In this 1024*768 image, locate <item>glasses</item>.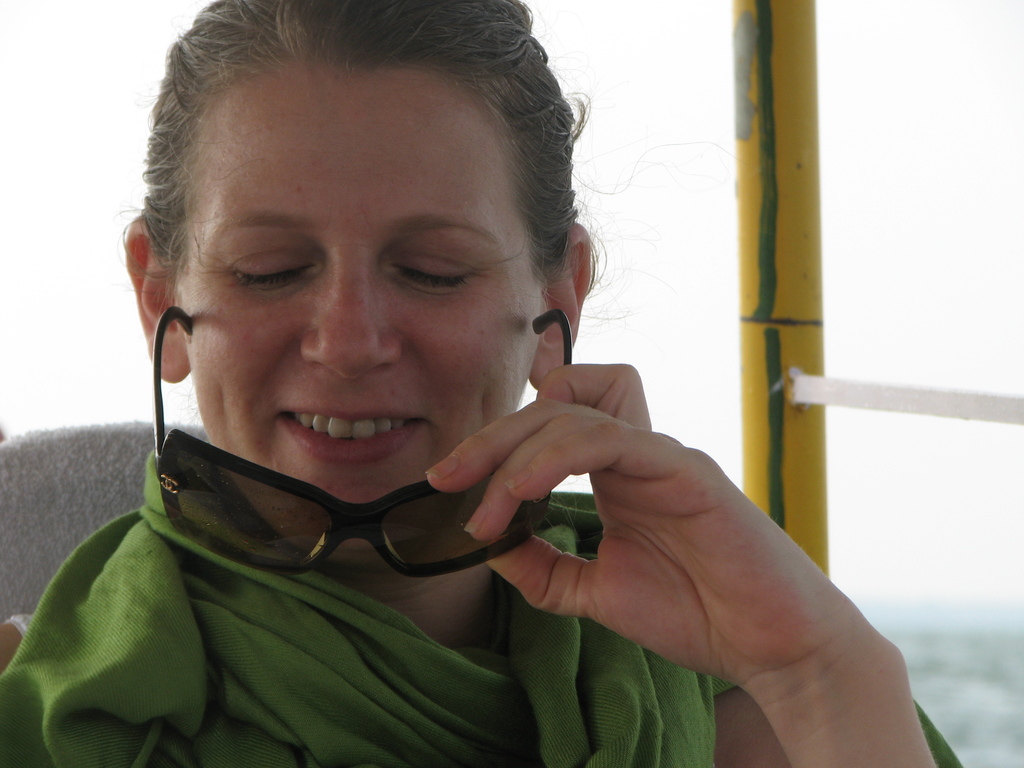
Bounding box: (left=152, top=303, right=574, bottom=579).
